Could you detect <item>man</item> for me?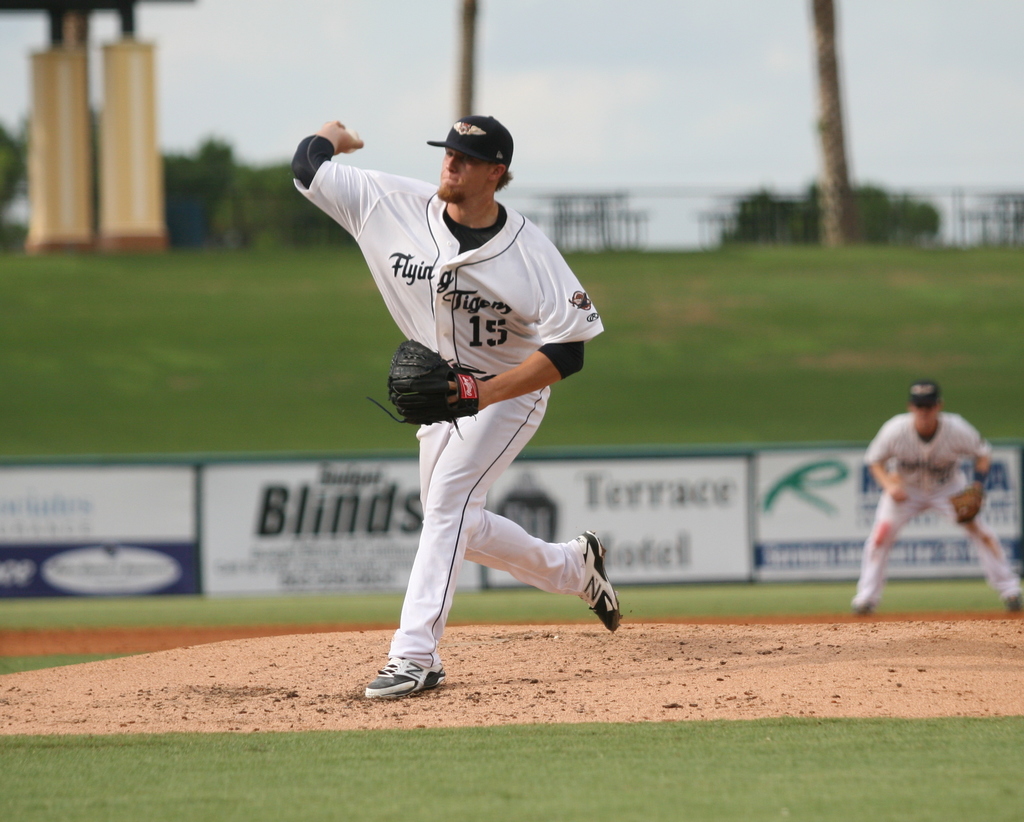
Detection result: 845:370:998:622.
